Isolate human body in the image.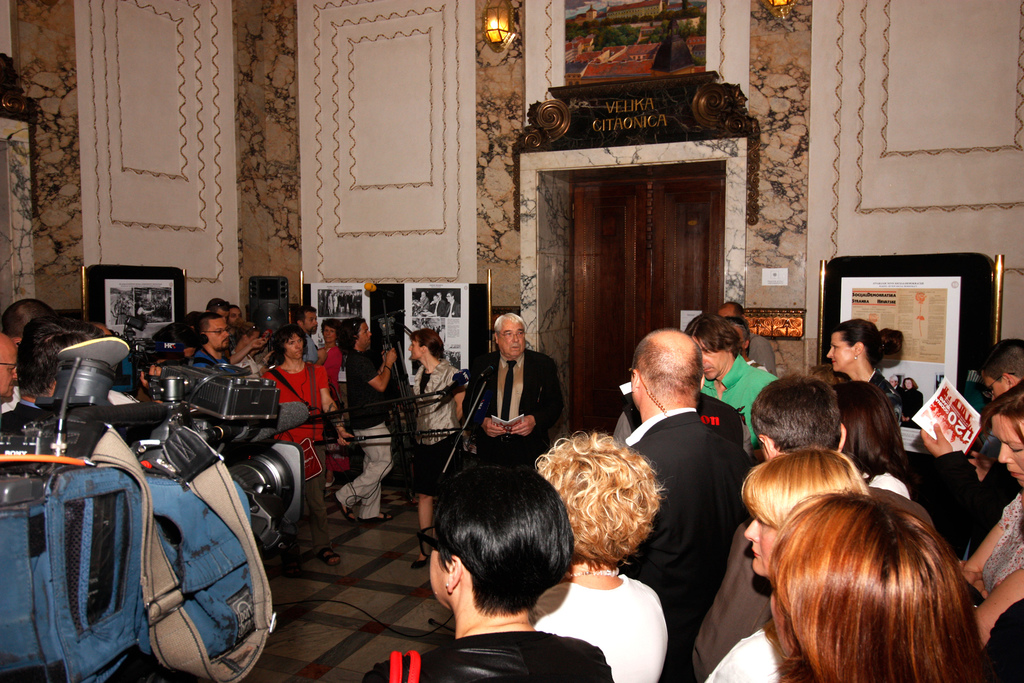
Isolated region: [0, 302, 463, 555].
